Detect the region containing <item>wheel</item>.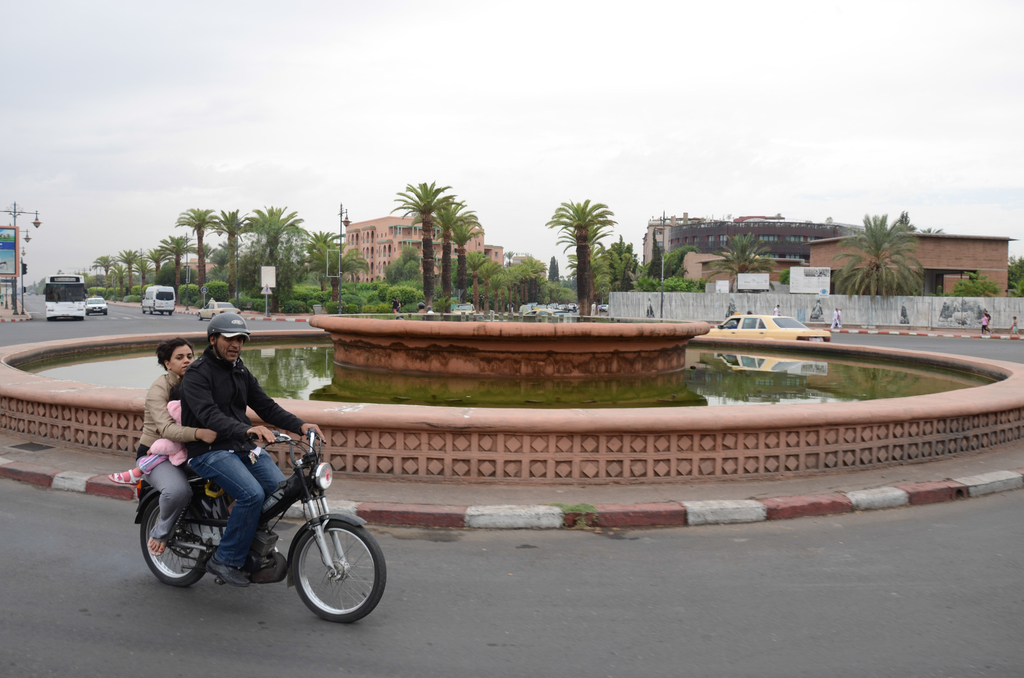
[195, 312, 204, 323].
